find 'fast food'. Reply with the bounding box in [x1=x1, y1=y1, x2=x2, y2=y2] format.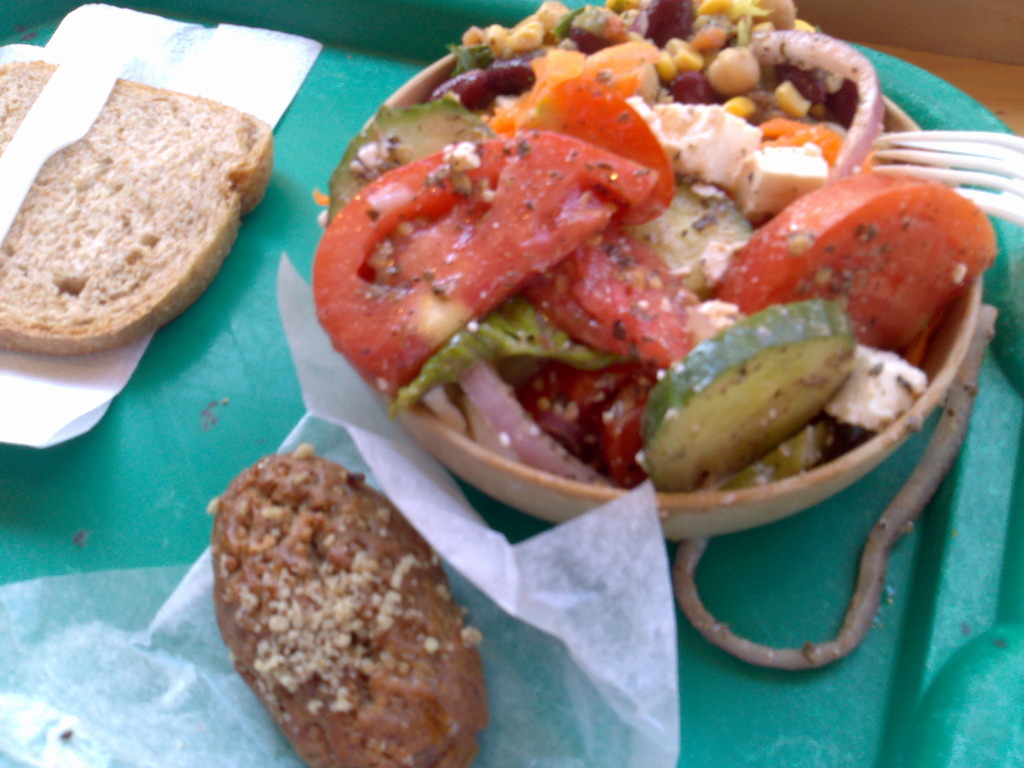
[x1=208, y1=442, x2=491, y2=767].
